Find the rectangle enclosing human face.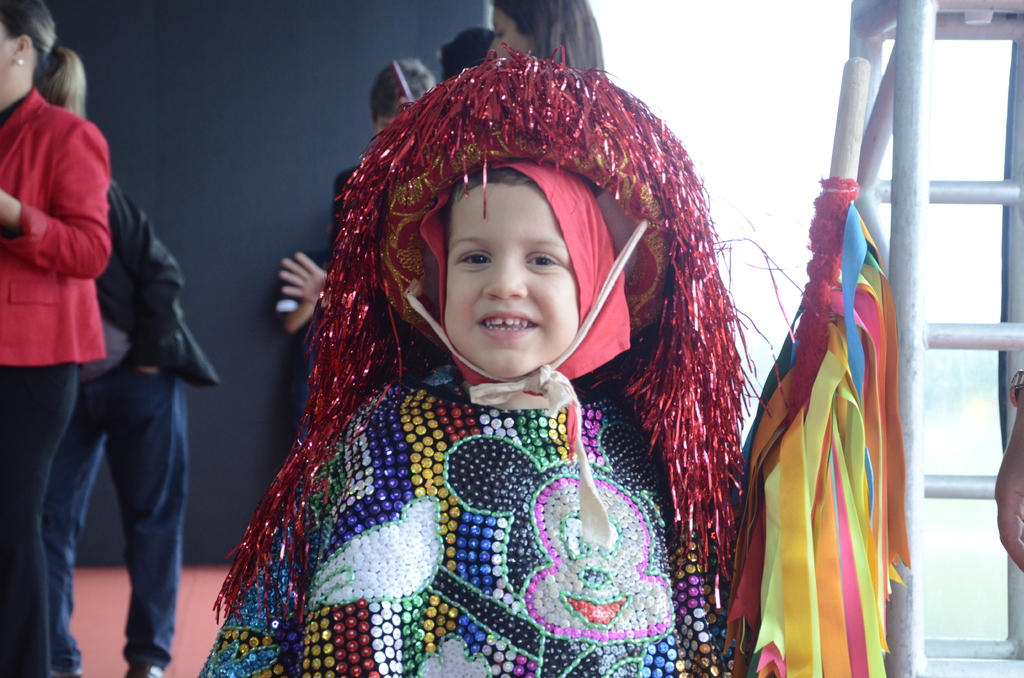
Rect(440, 181, 576, 379).
